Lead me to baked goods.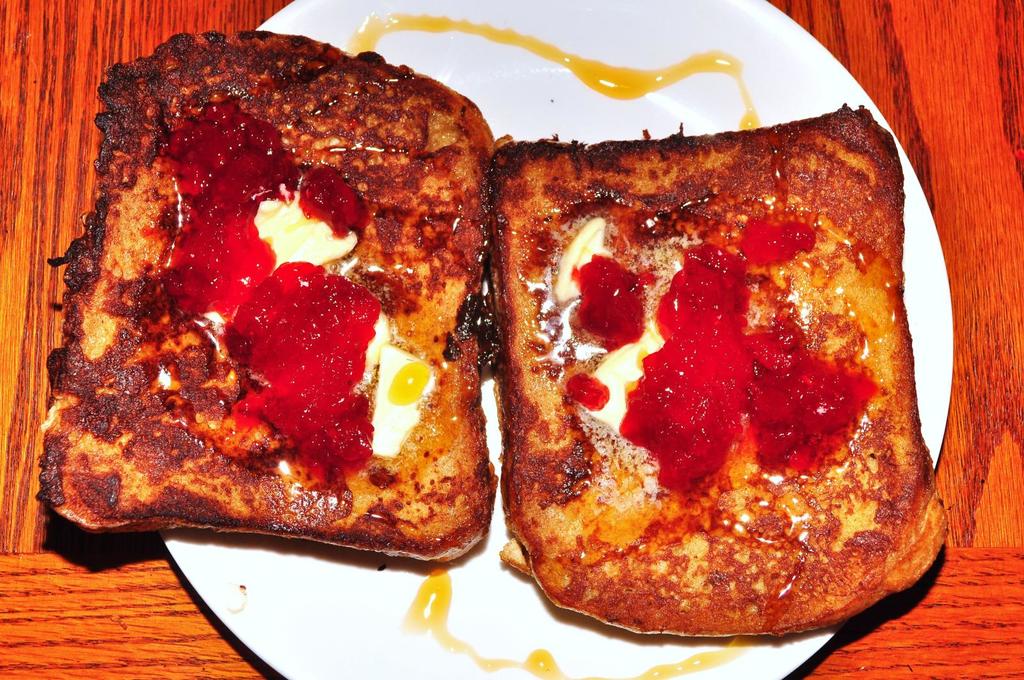
Lead to BBox(477, 114, 937, 648).
